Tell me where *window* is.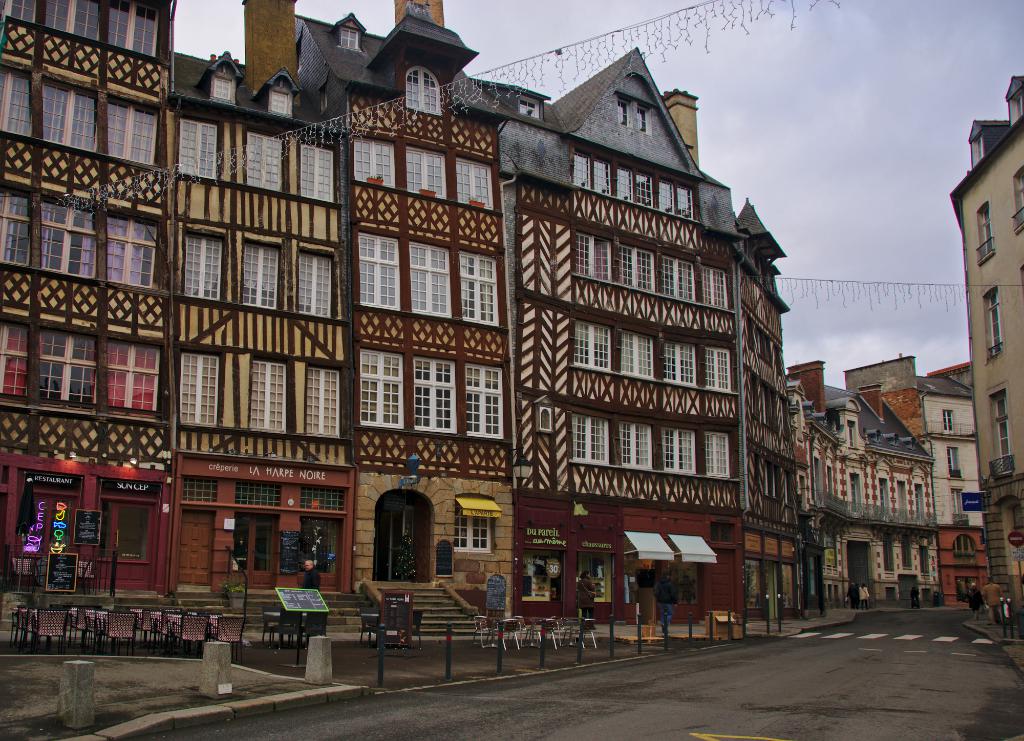
*window* is at locate(410, 241, 448, 320).
